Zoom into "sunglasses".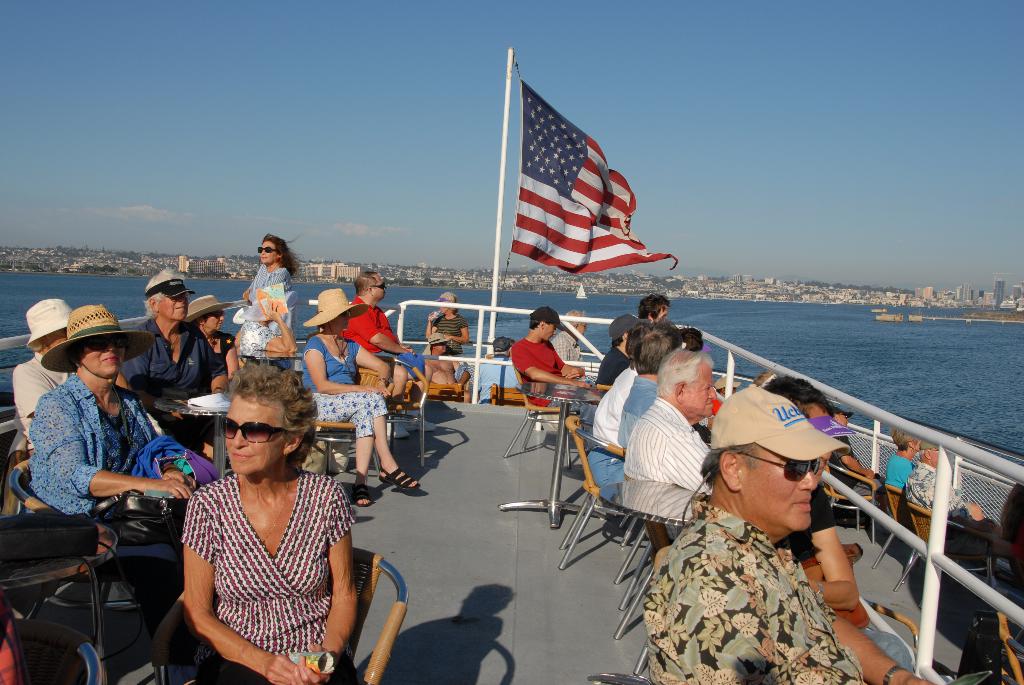
Zoom target: bbox=[732, 457, 817, 477].
